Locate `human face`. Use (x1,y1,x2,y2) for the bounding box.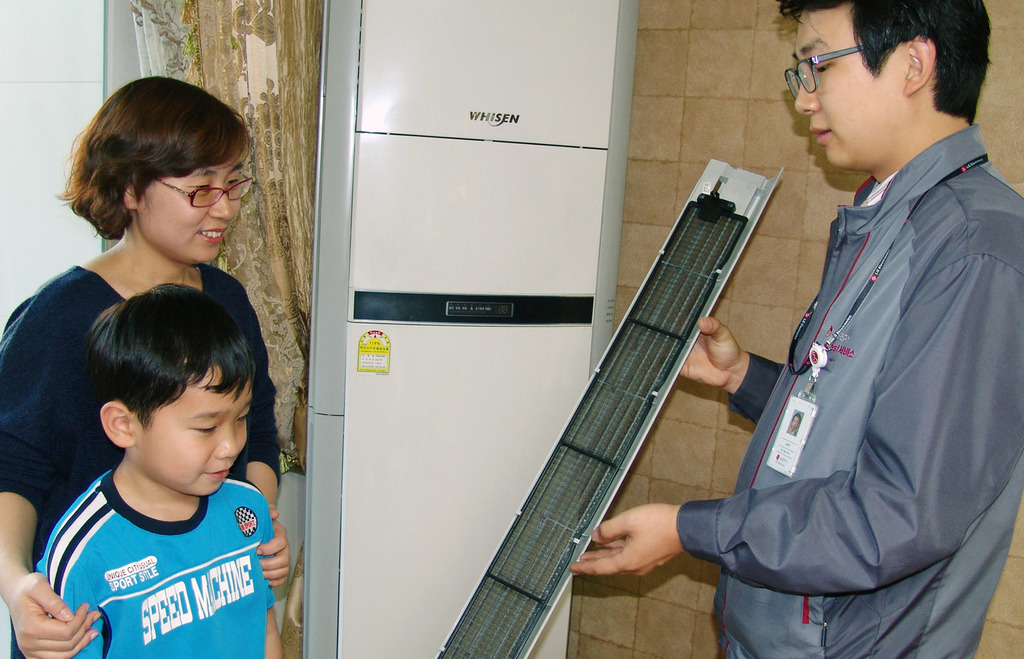
(138,369,252,496).
